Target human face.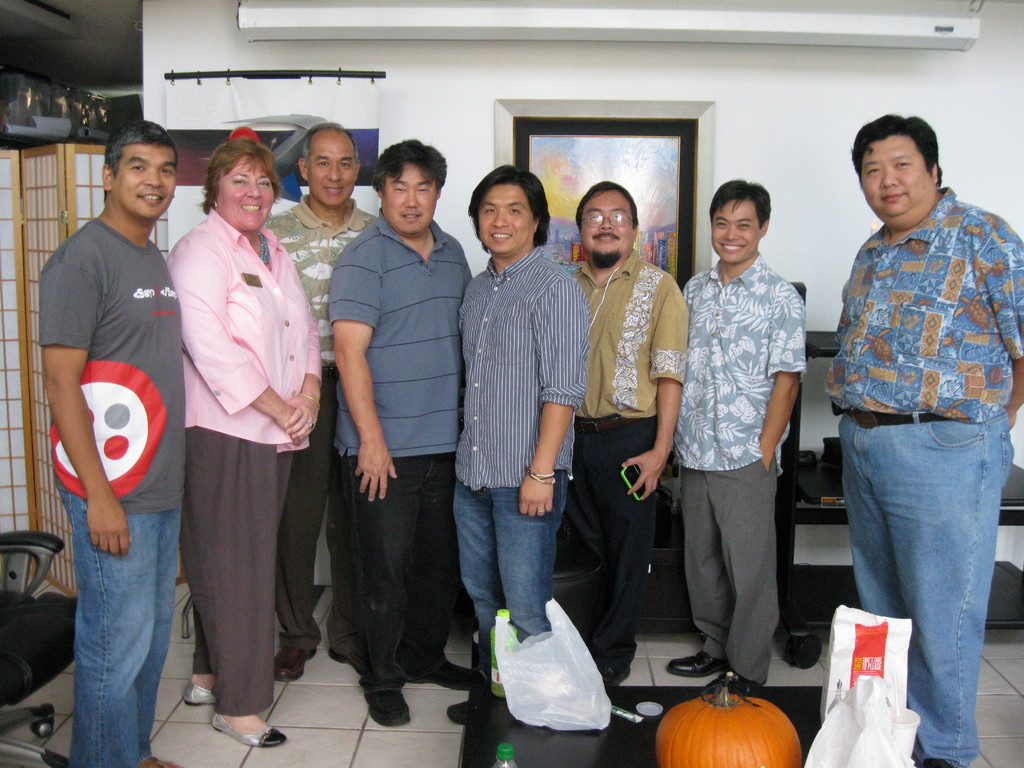
Target region: 858,135,931,220.
